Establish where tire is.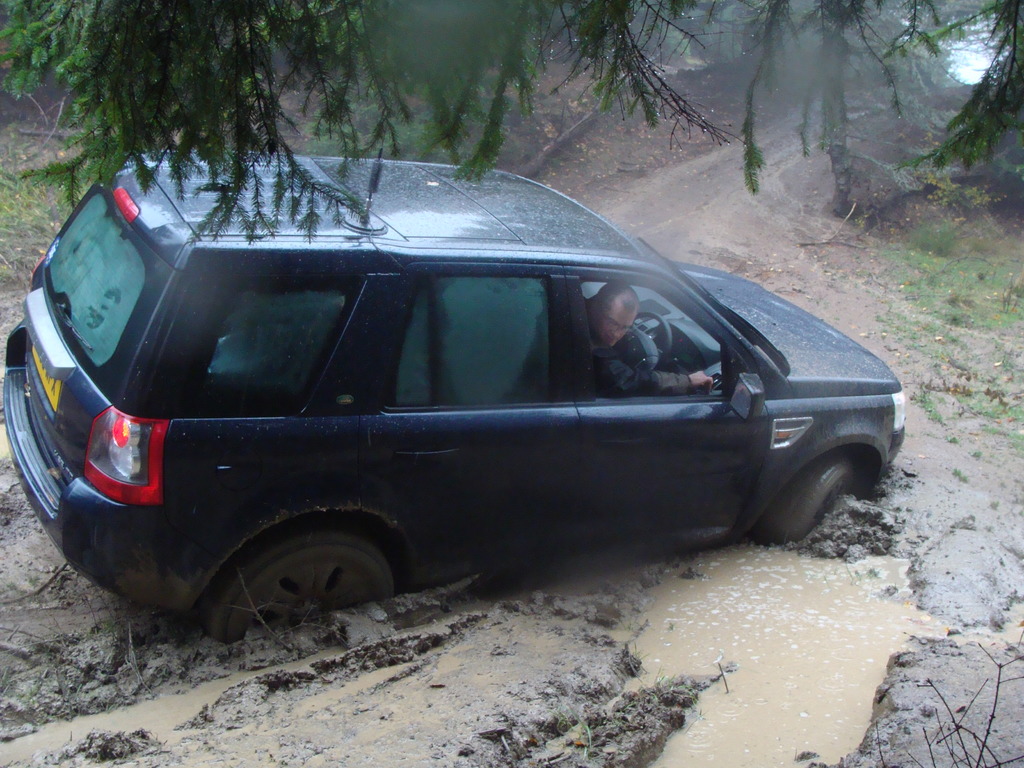
Established at 189:511:412:617.
